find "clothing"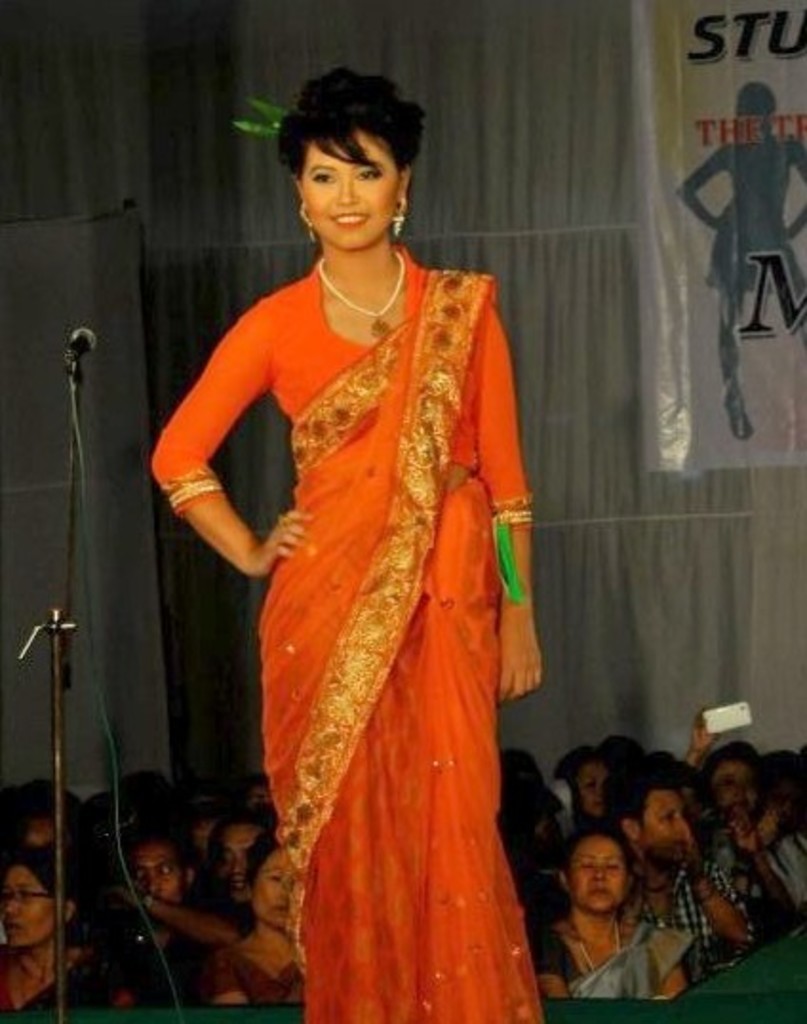
[192, 952, 299, 1018]
